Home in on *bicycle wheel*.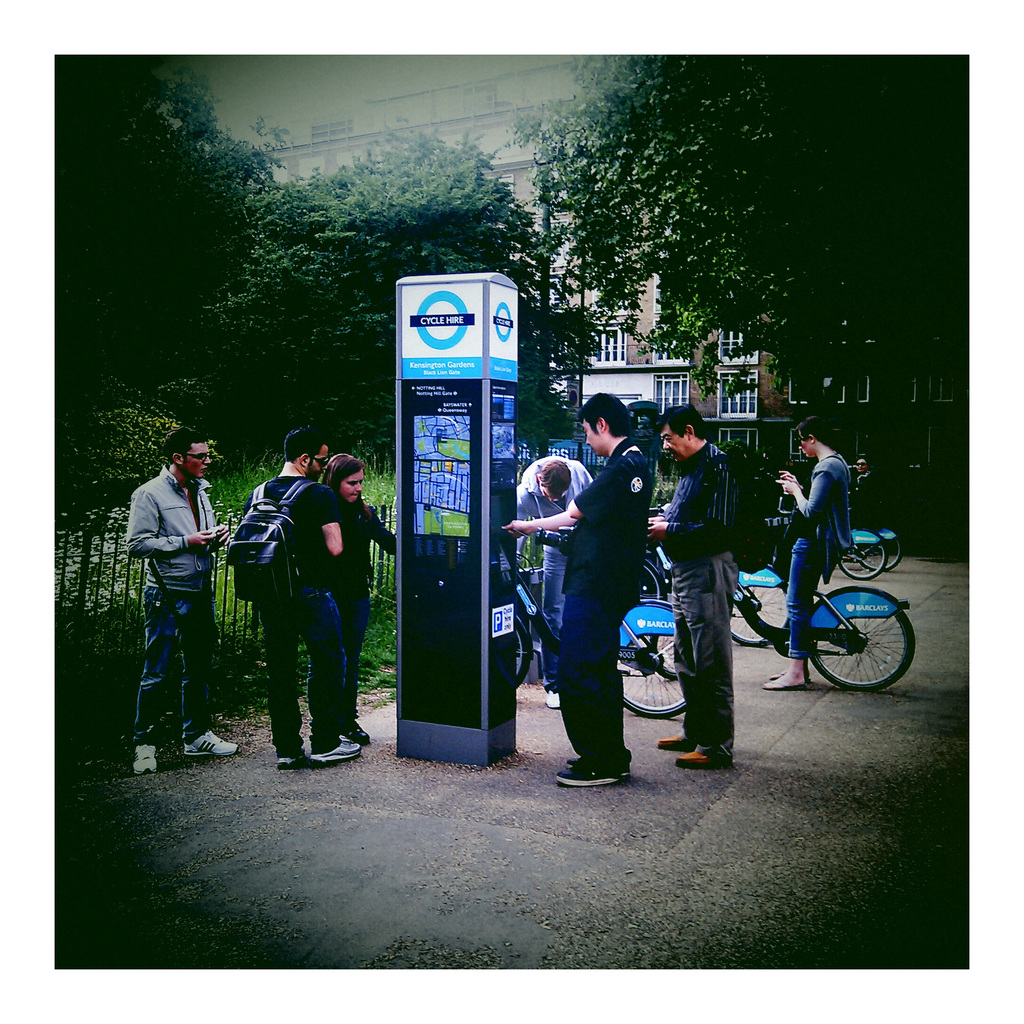
Homed in at bbox(806, 622, 920, 687).
